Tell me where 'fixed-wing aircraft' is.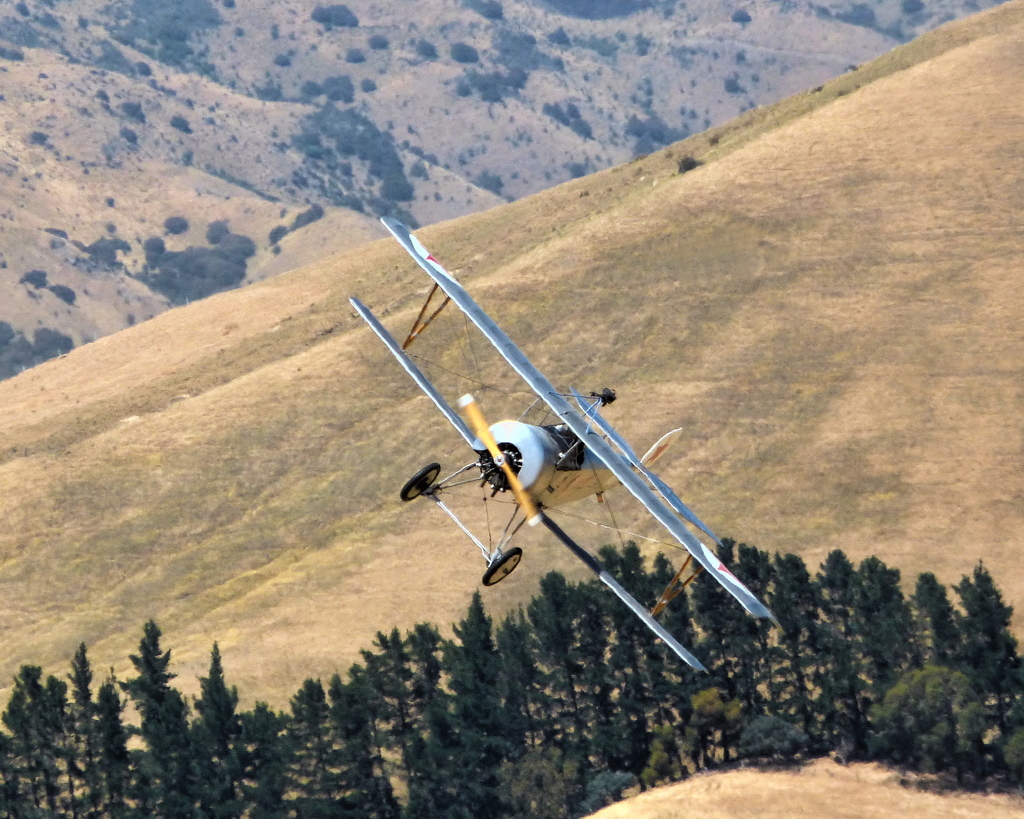
'fixed-wing aircraft' is at bbox=[349, 215, 775, 669].
